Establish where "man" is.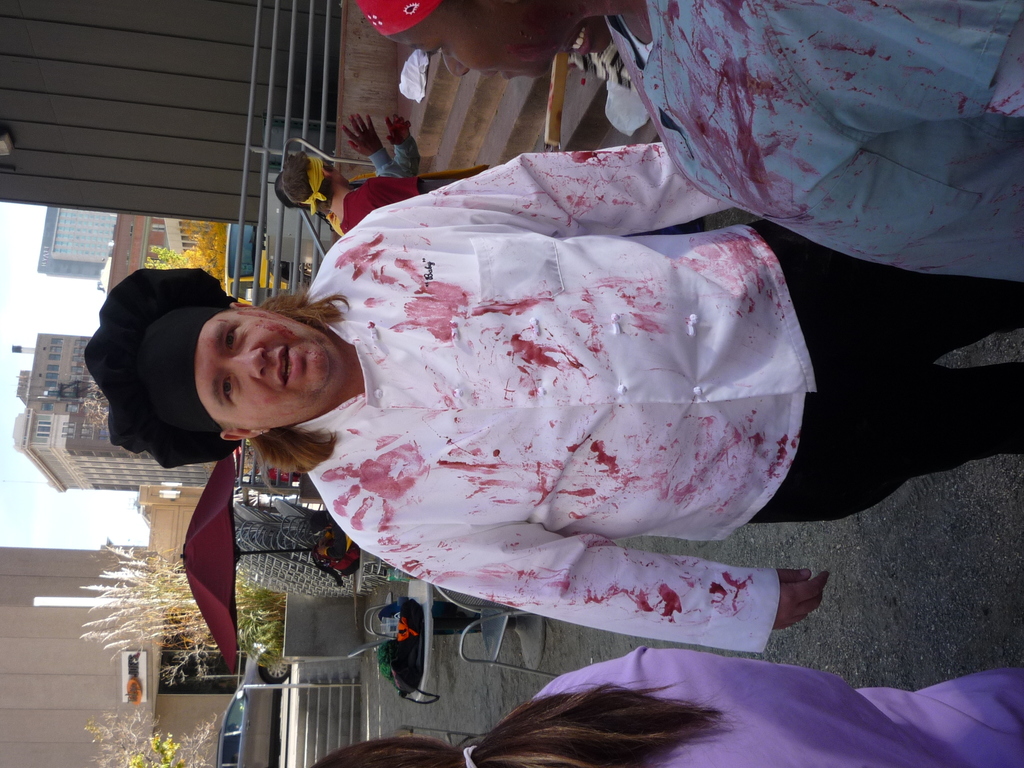
Established at 285:151:493:237.
